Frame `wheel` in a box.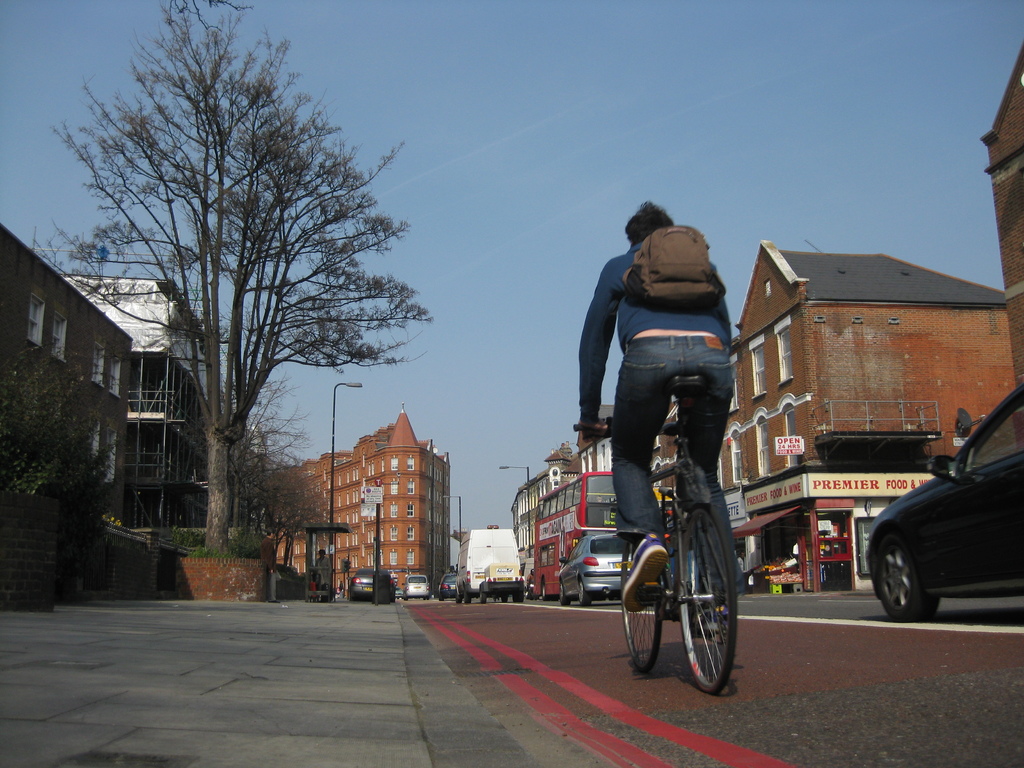
(left=620, top=541, right=663, bottom=671).
